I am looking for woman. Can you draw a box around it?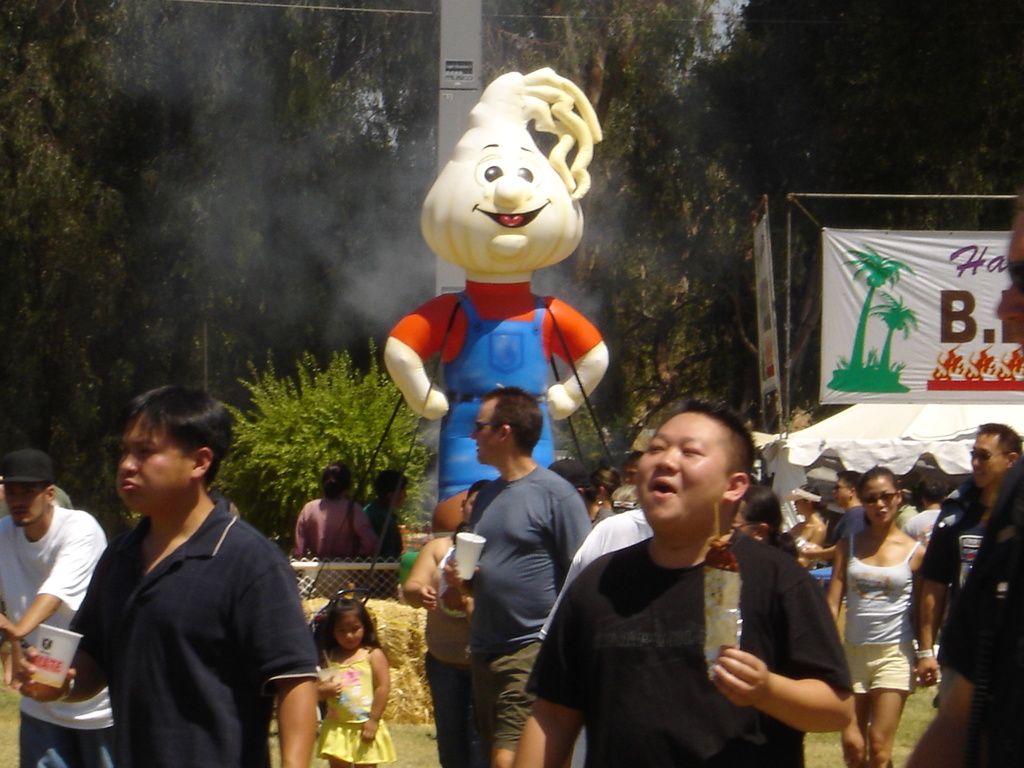
Sure, the bounding box is left=291, top=456, right=381, bottom=601.
